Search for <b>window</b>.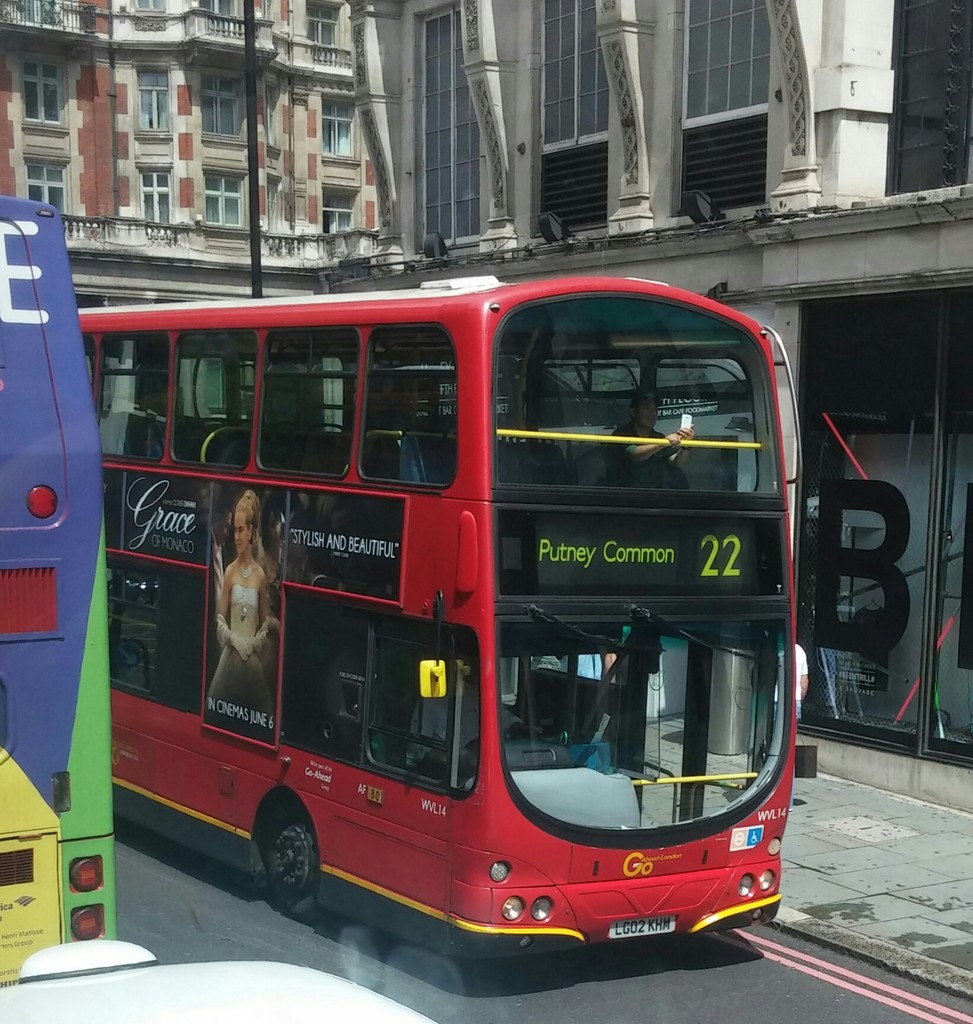
Found at 675/0/776/214.
